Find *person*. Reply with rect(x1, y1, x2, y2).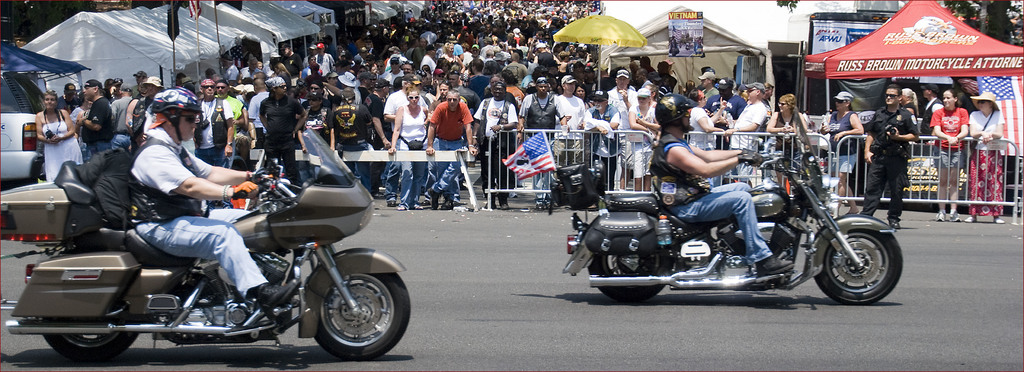
rect(857, 86, 920, 233).
